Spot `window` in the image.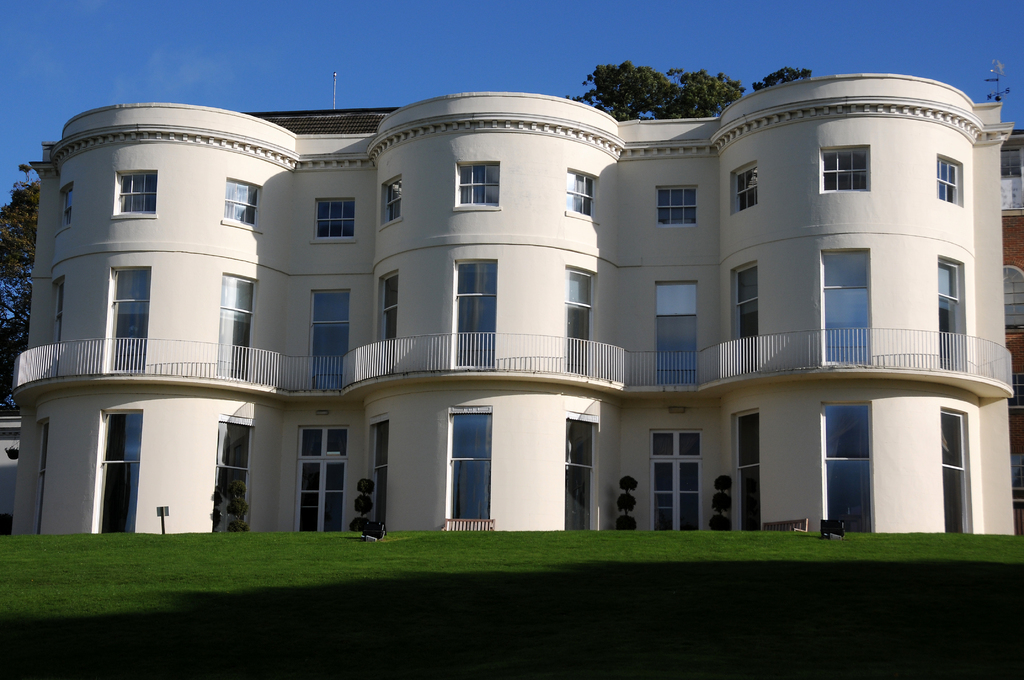
`window` found at Rect(942, 404, 975, 535).
